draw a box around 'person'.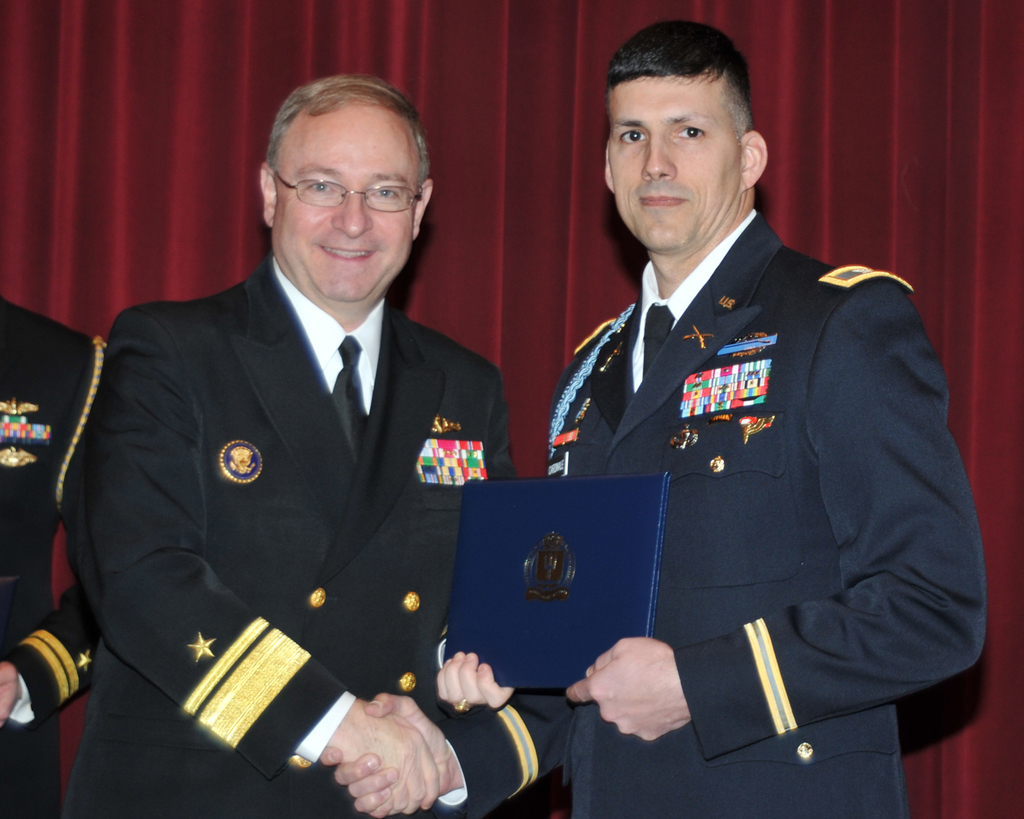
crop(0, 285, 113, 818).
